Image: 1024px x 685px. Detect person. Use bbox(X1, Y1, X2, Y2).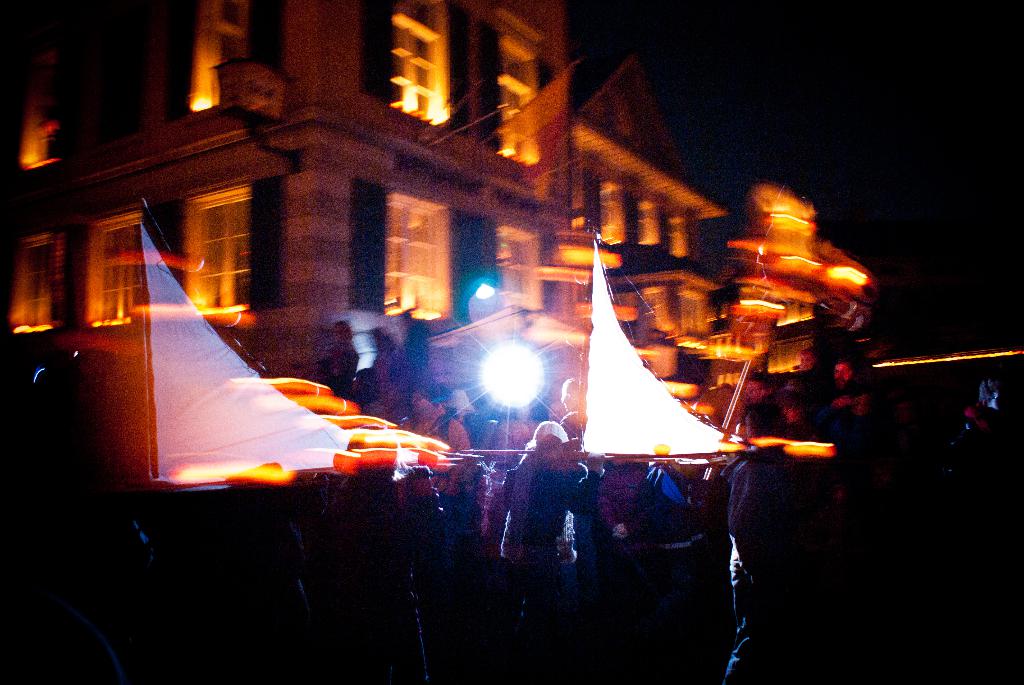
bbox(641, 455, 701, 599).
